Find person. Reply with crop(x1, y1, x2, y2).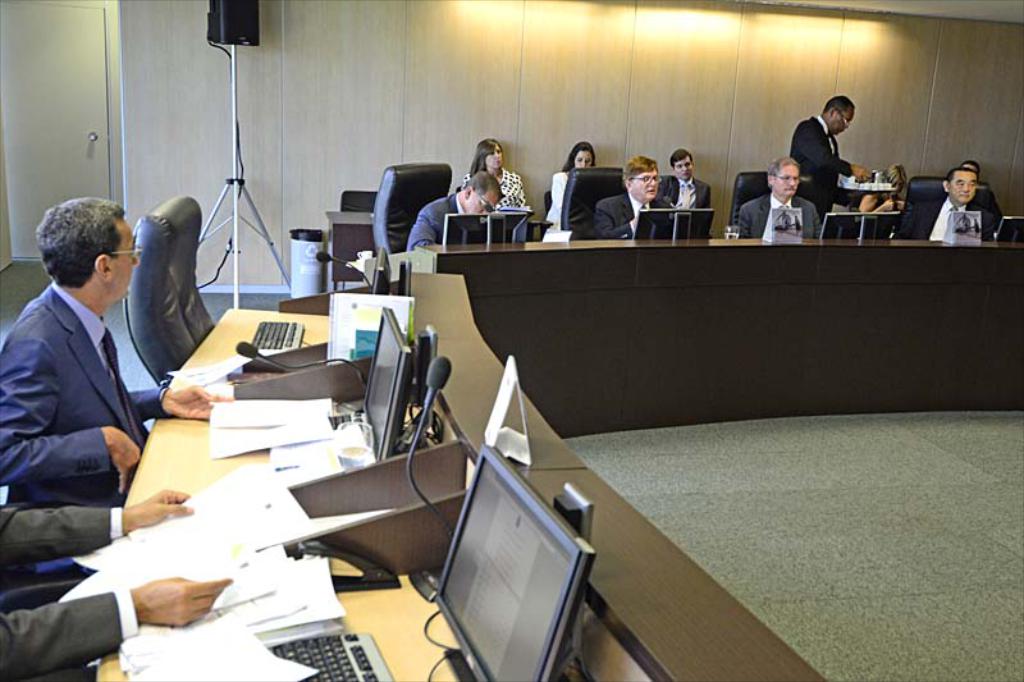
crop(663, 141, 710, 211).
